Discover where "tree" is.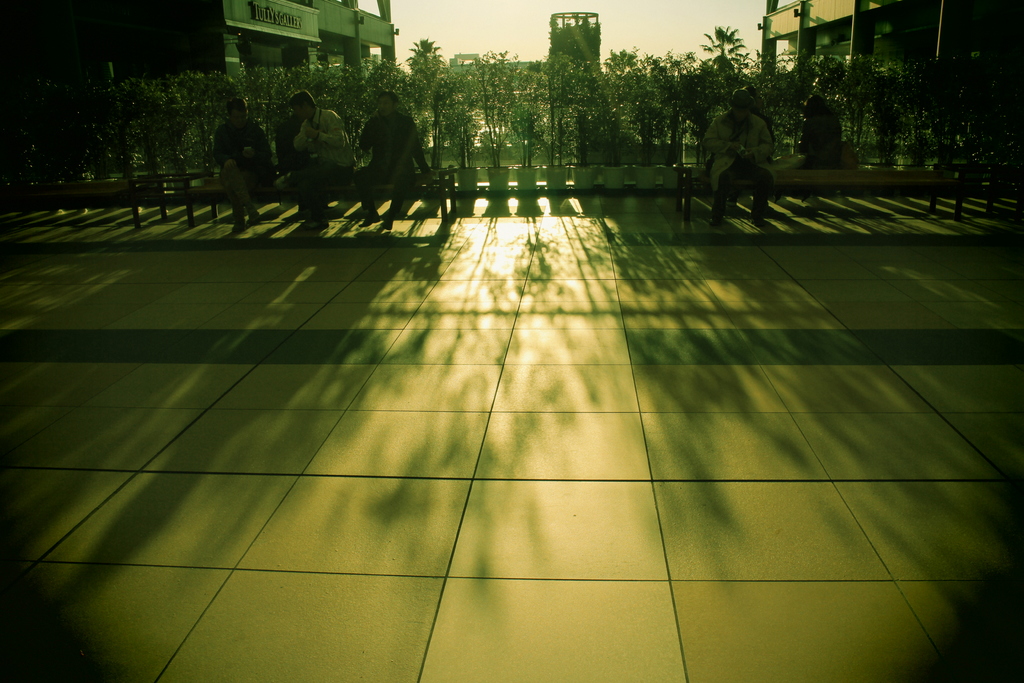
Discovered at select_region(901, 49, 957, 147).
